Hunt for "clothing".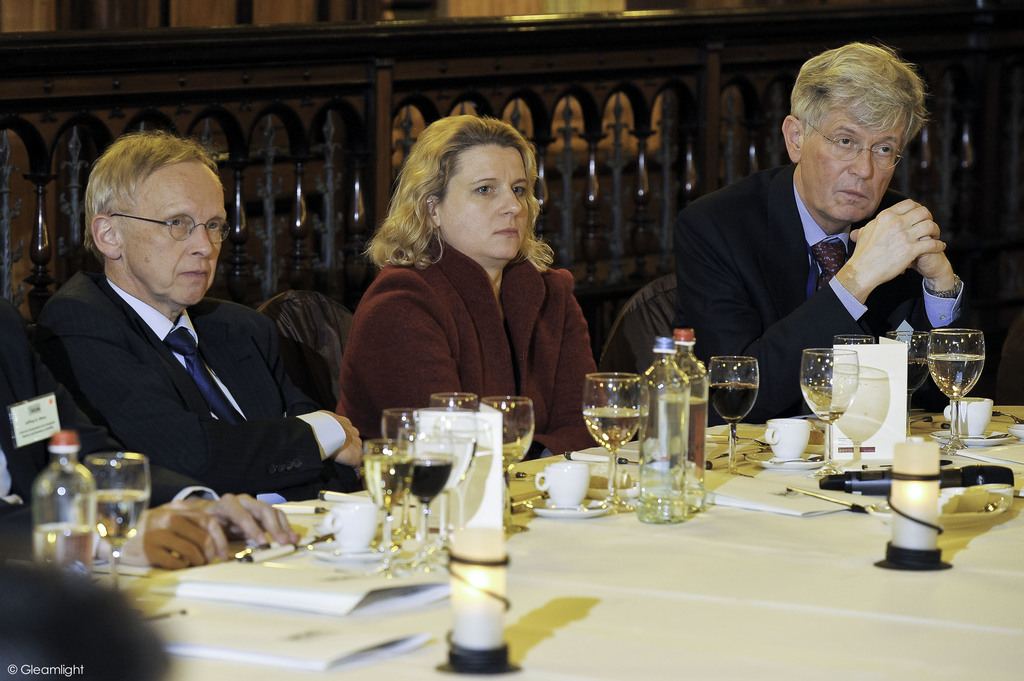
Hunted down at bbox(339, 229, 621, 476).
